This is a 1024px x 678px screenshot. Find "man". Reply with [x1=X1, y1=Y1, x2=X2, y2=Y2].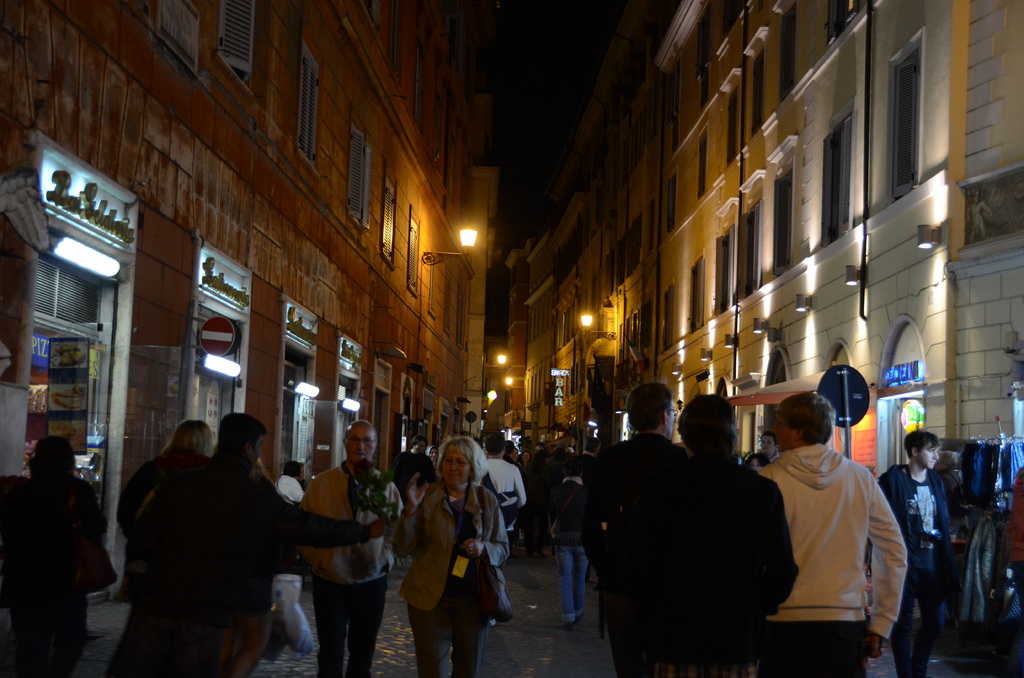
[x1=602, y1=394, x2=796, y2=677].
